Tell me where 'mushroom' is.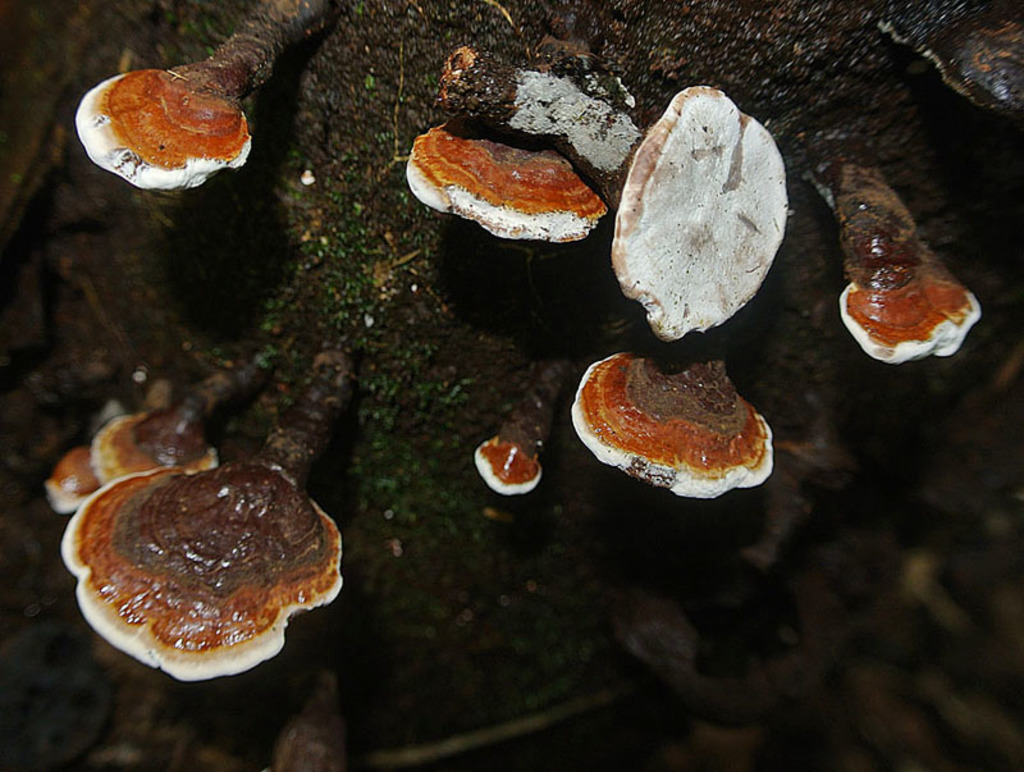
'mushroom' is at select_region(612, 84, 790, 342).
